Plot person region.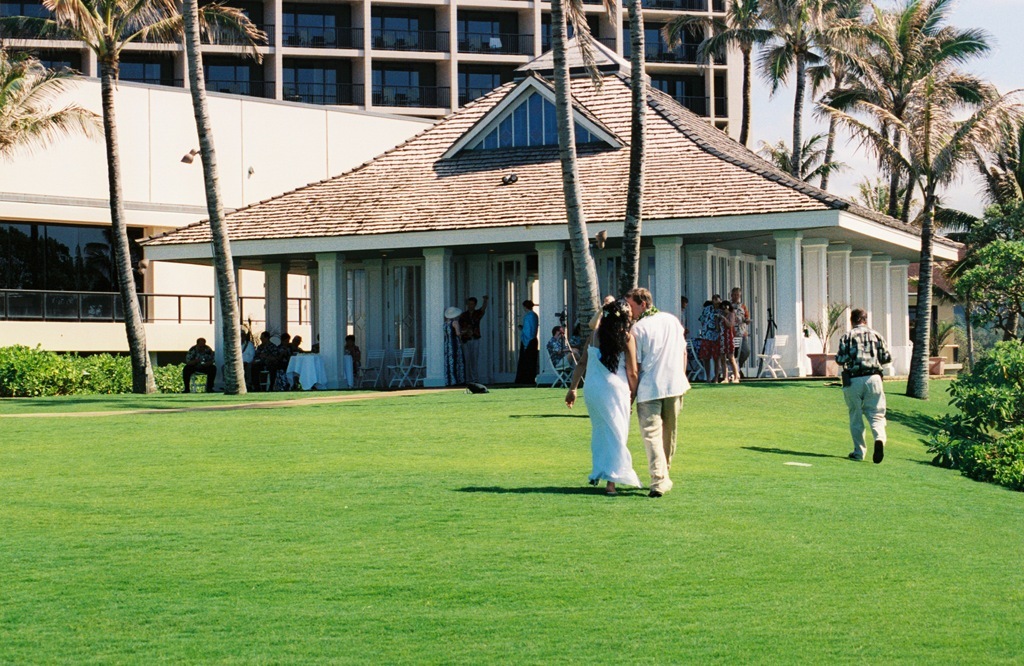
Plotted at pyautogui.locateOnScreen(731, 284, 750, 364).
